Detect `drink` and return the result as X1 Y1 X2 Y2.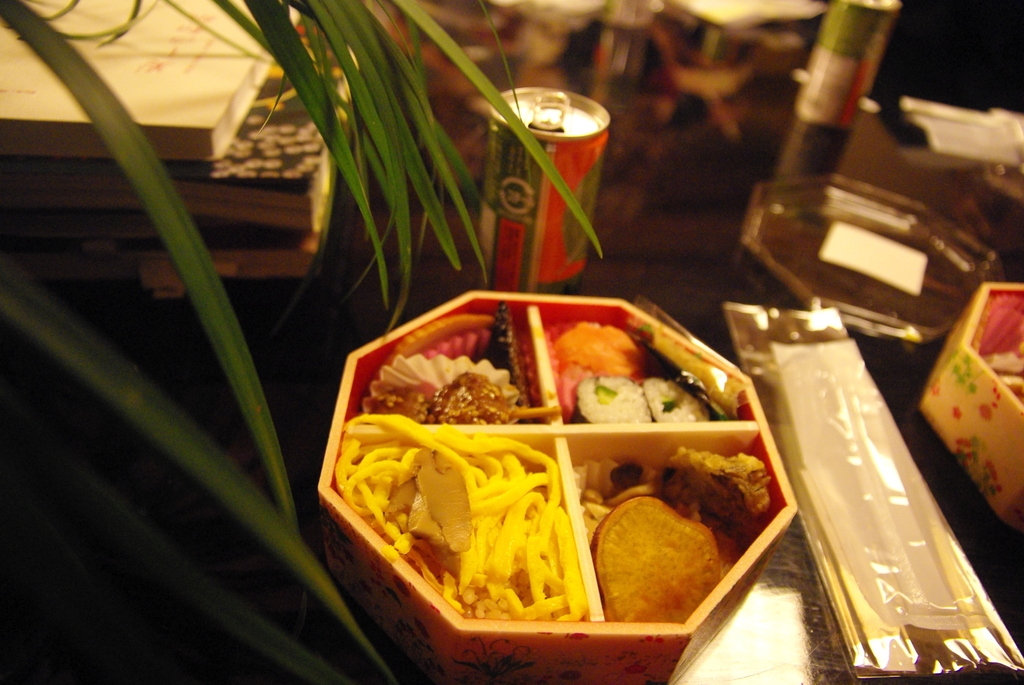
471 77 612 289.
